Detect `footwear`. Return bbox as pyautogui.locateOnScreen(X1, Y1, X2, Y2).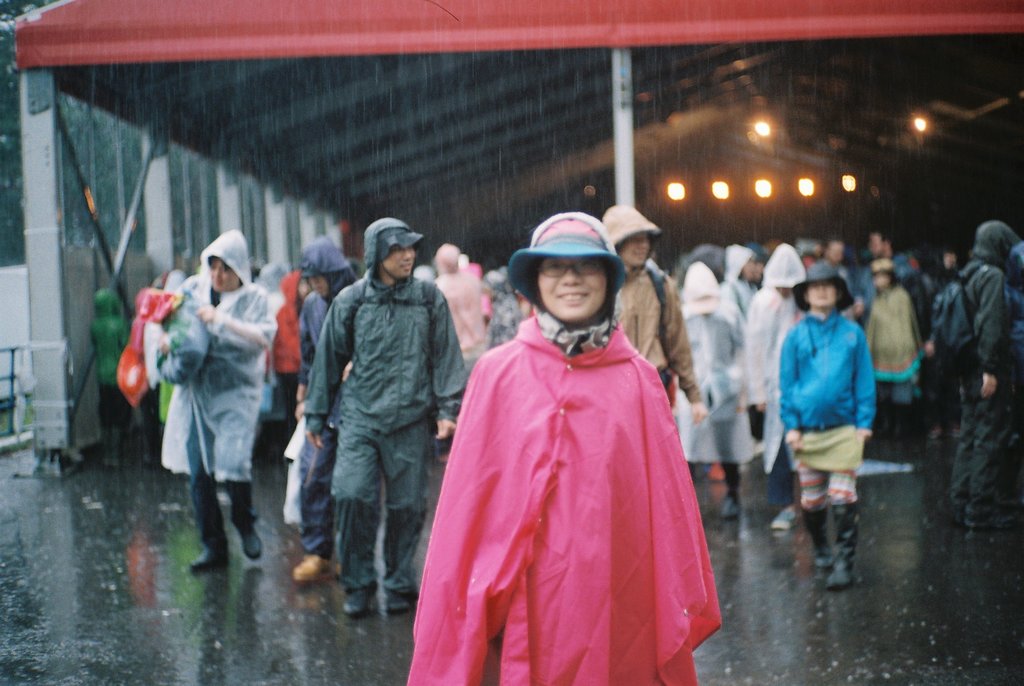
pyautogui.locateOnScreen(188, 546, 235, 569).
